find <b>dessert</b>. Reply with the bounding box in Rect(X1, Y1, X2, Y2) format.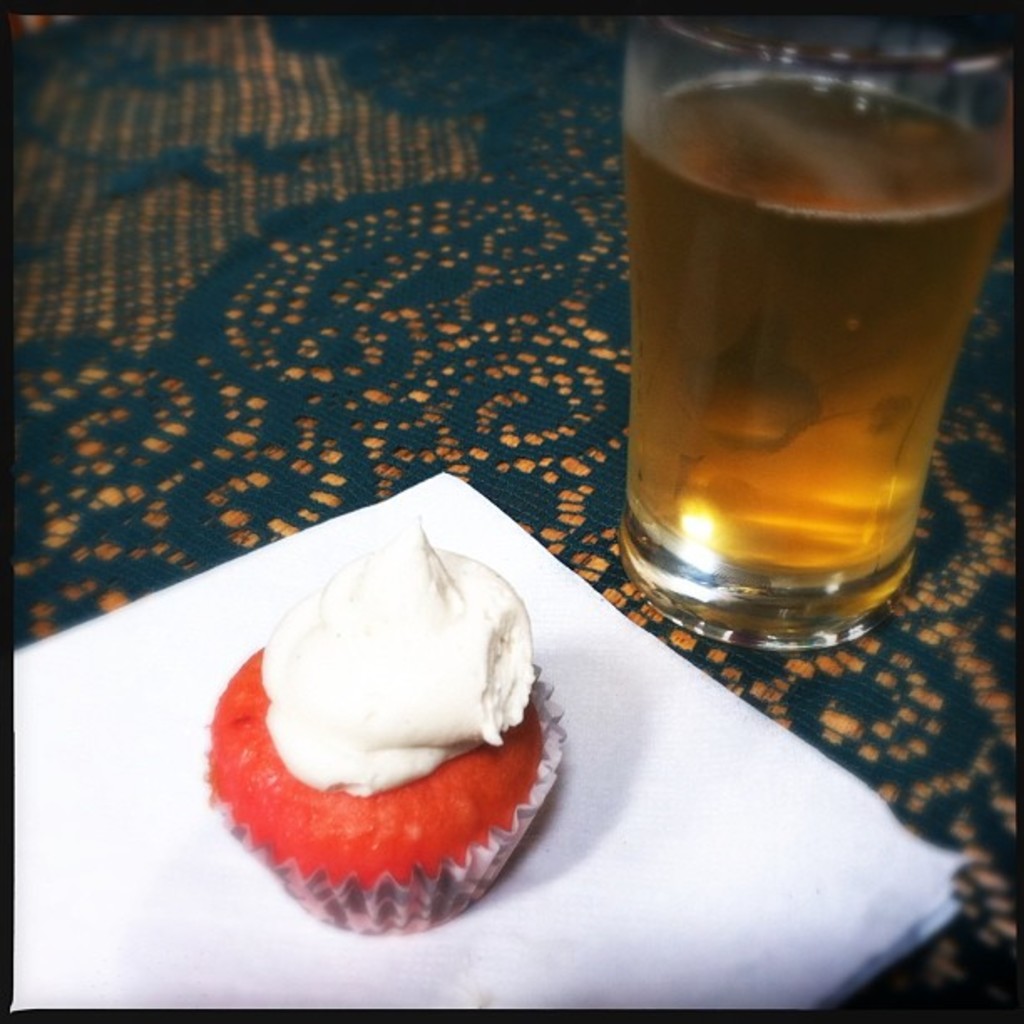
Rect(204, 535, 574, 932).
